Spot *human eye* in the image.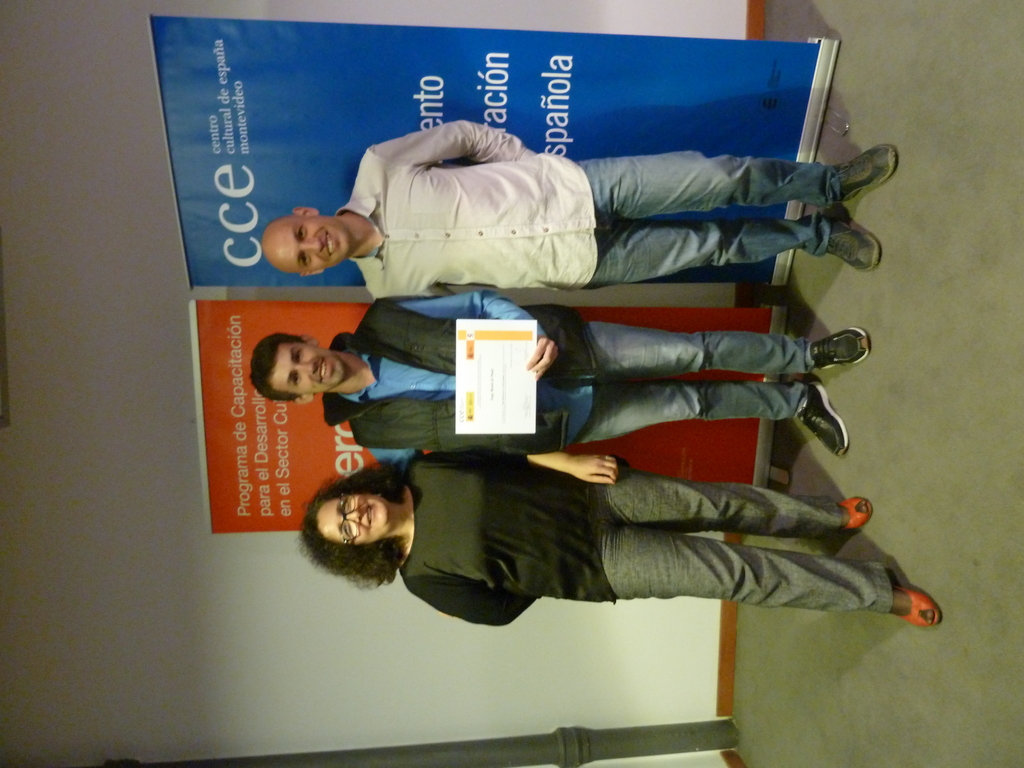
*human eye* found at {"x1": 292, "y1": 348, "x2": 303, "y2": 366}.
